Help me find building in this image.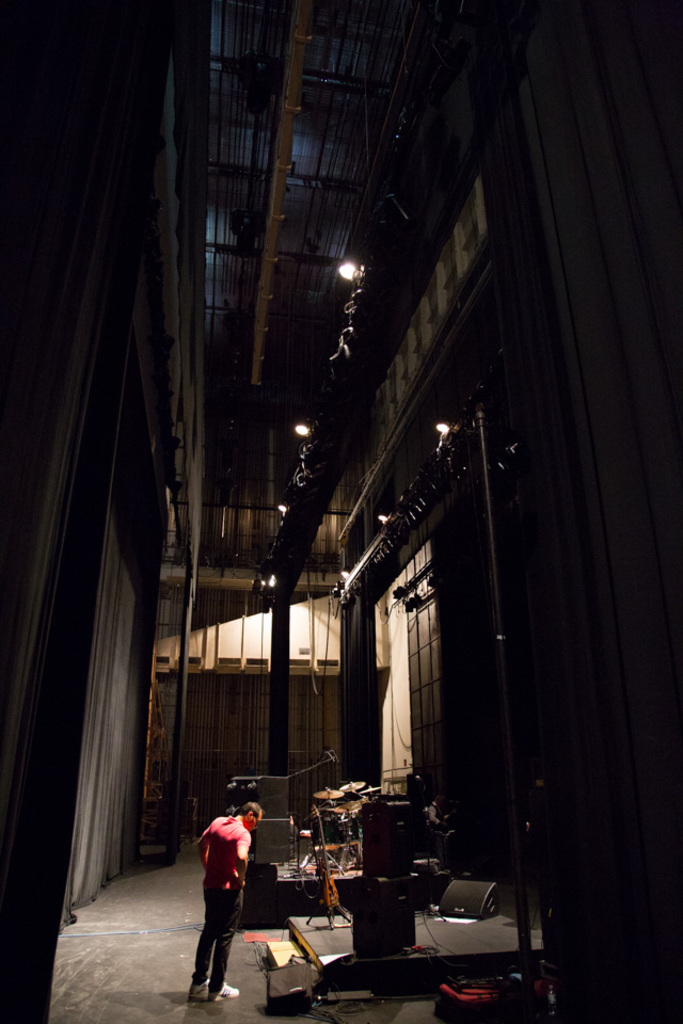
Found it: (0, 0, 682, 1023).
